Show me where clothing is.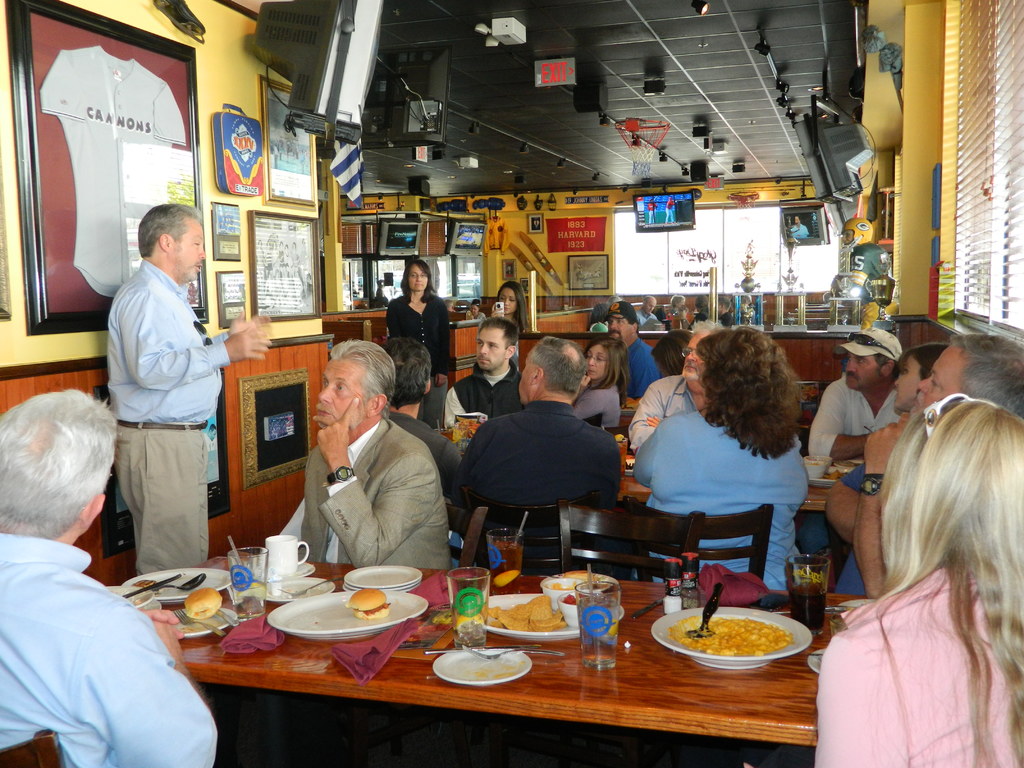
clothing is at <bbox>791, 222, 808, 237</bbox>.
